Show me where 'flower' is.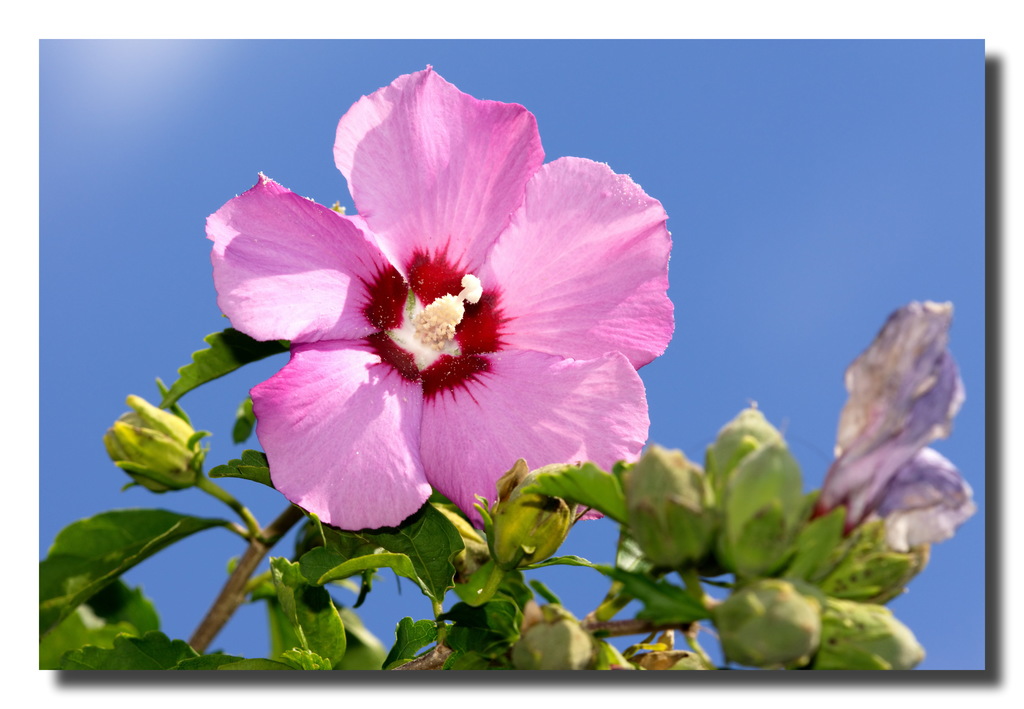
'flower' is at rect(200, 90, 661, 565).
